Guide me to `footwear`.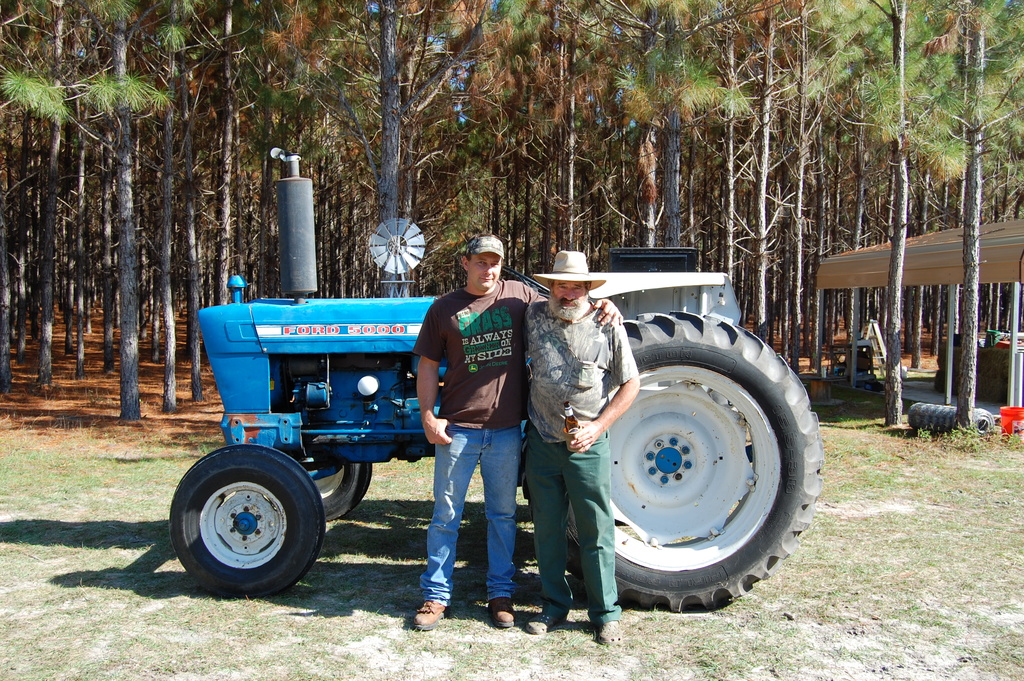
Guidance: l=593, t=622, r=627, b=652.
